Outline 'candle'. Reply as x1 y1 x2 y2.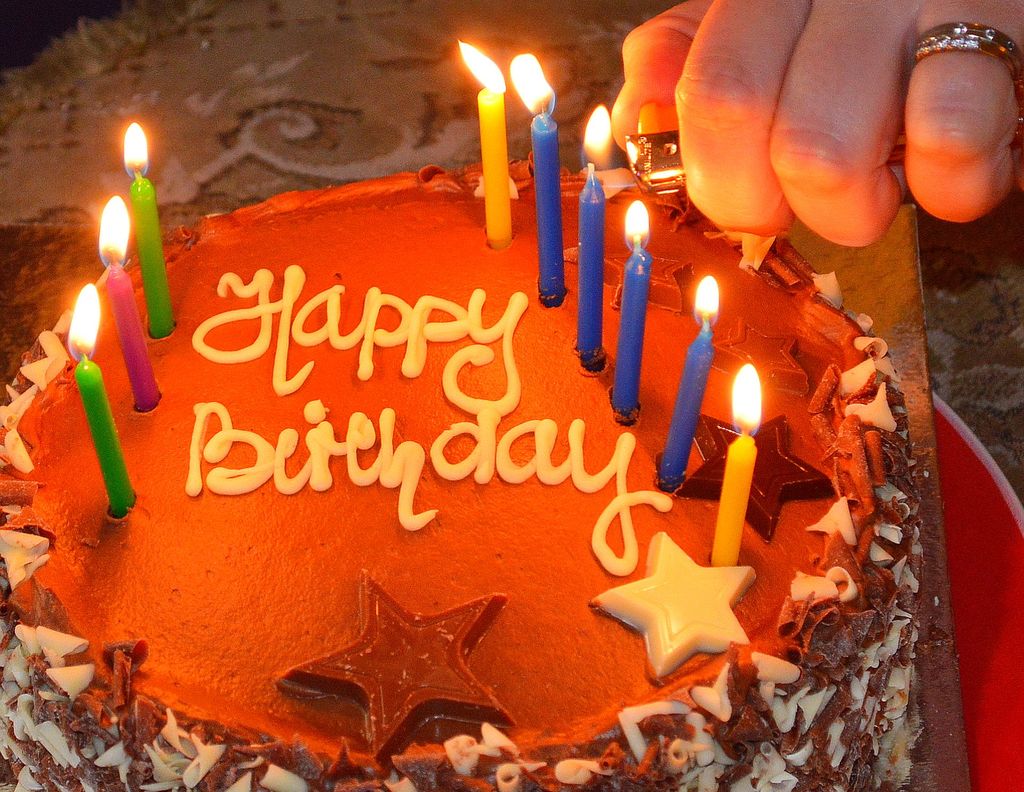
612 202 652 416.
